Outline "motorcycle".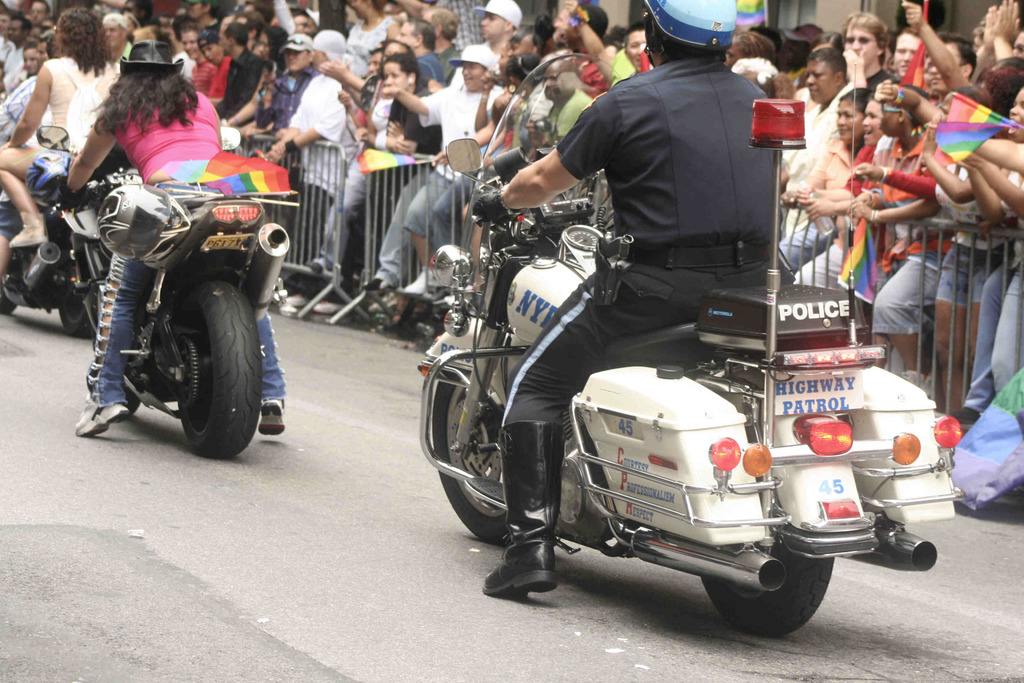
Outline: 406, 46, 965, 638.
